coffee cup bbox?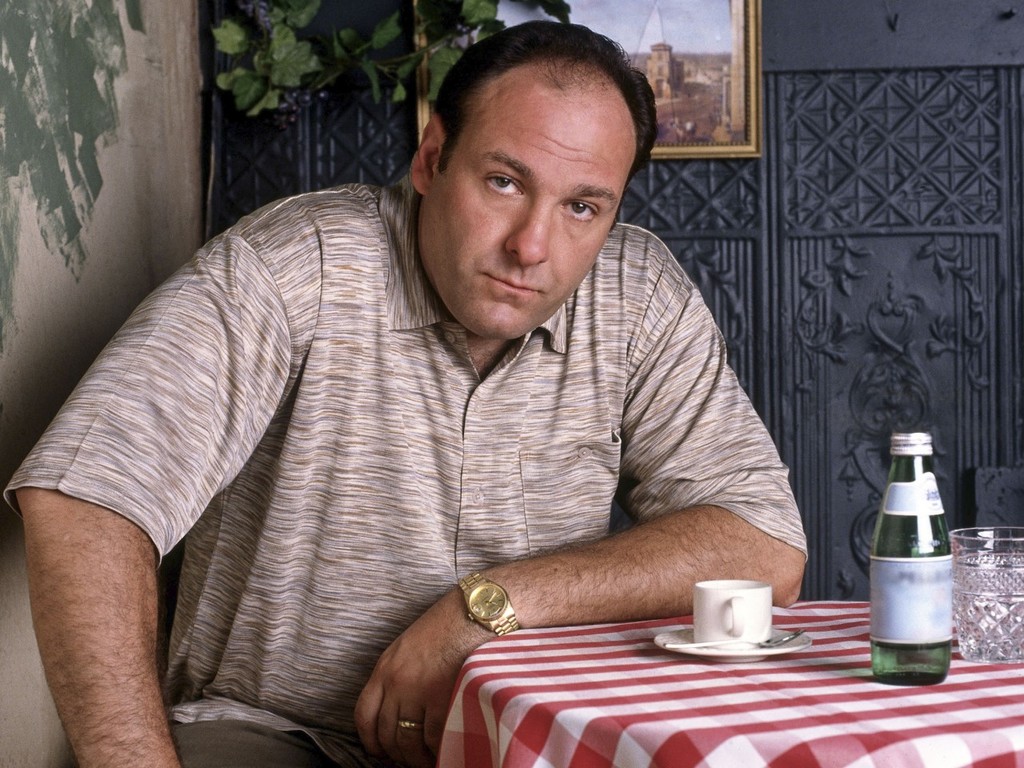
Rect(694, 578, 774, 650)
